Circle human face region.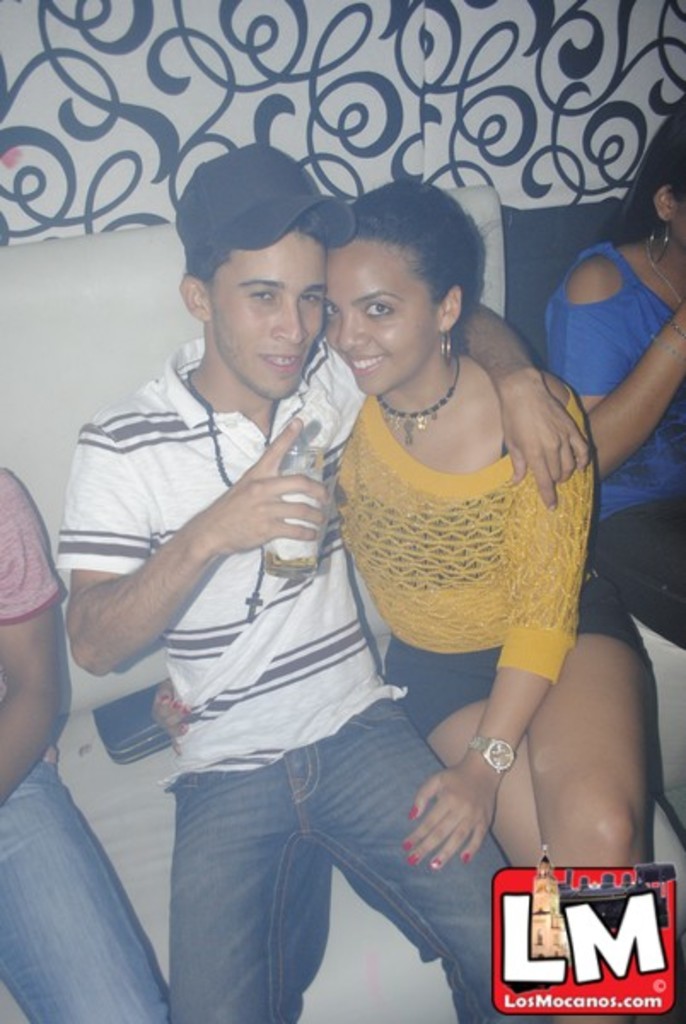
Region: (212, 229, 328, 403).
